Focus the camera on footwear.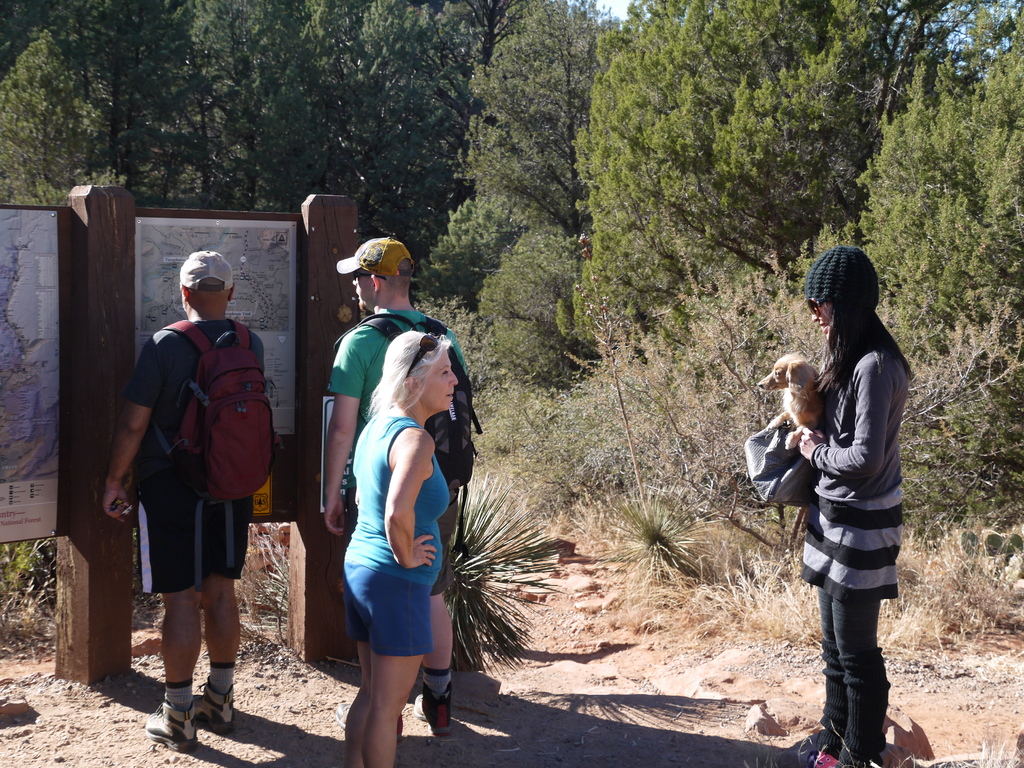
Focus region: 334,701,403,739.
